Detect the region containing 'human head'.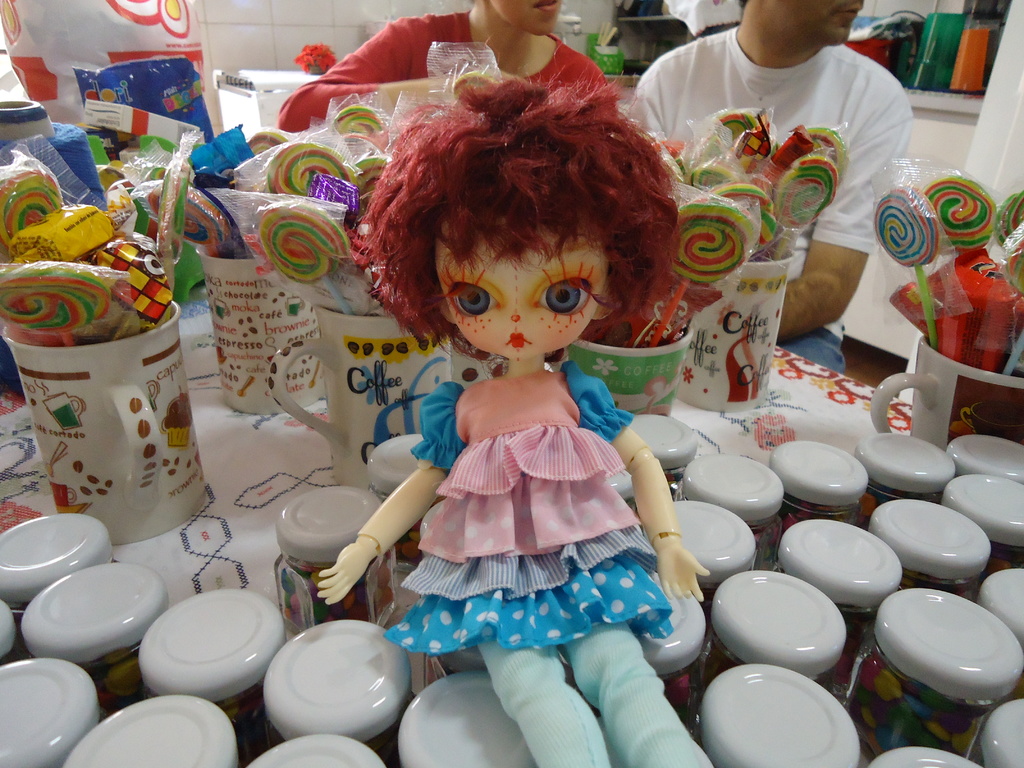
<box>473,0,565,41</box>.
